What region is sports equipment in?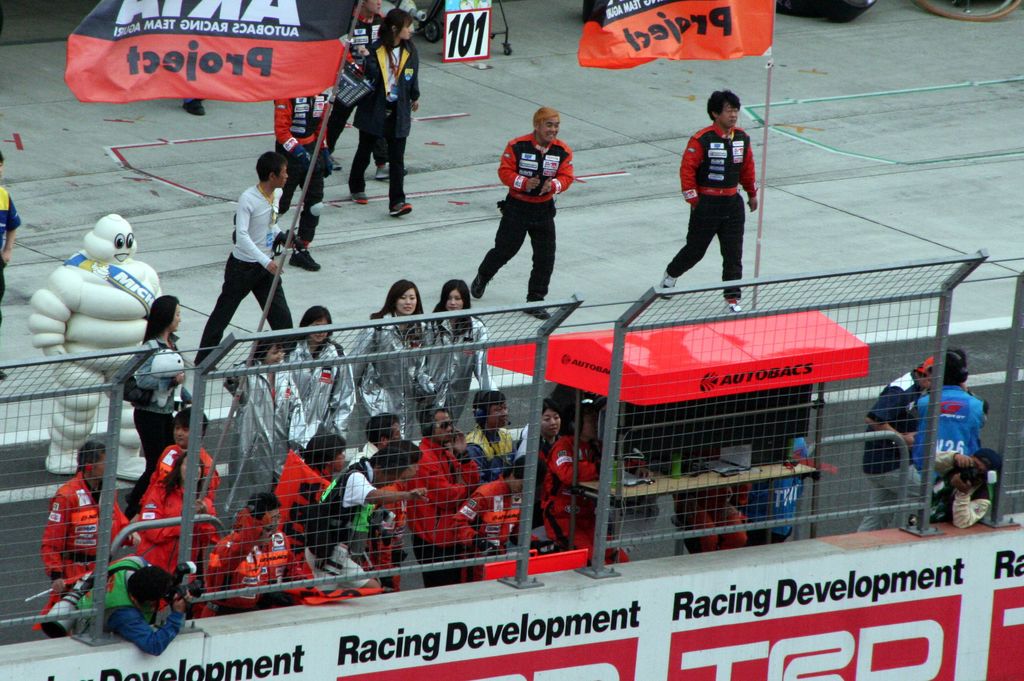
[290,249,321,268].
